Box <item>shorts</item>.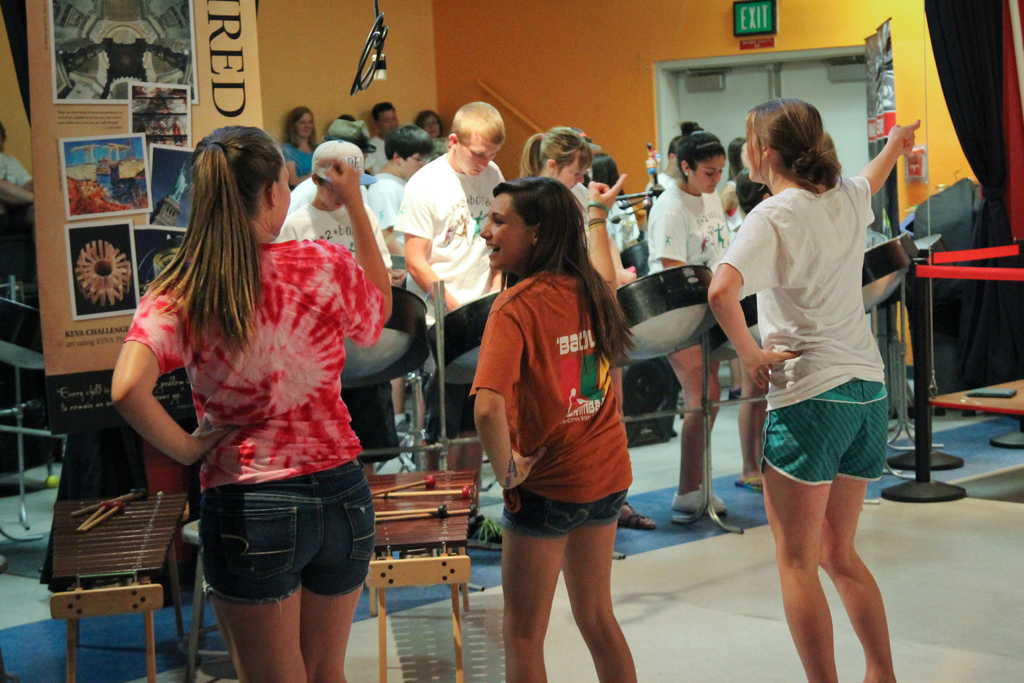
[202, 472, 370, 607].
